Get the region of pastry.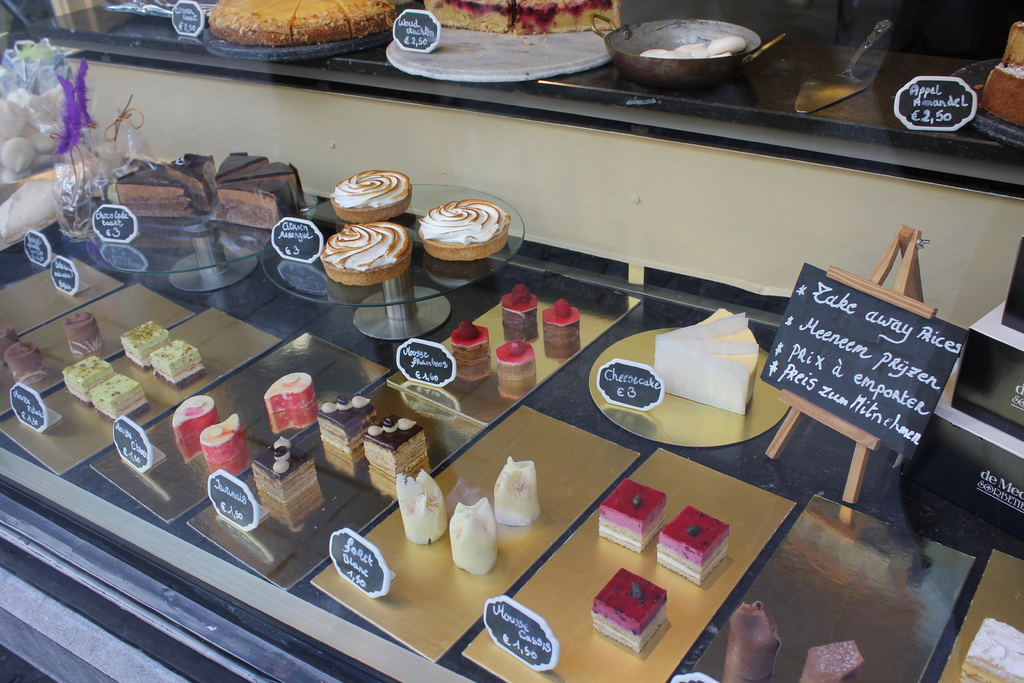
bbox(254, 438, 317, 503).
